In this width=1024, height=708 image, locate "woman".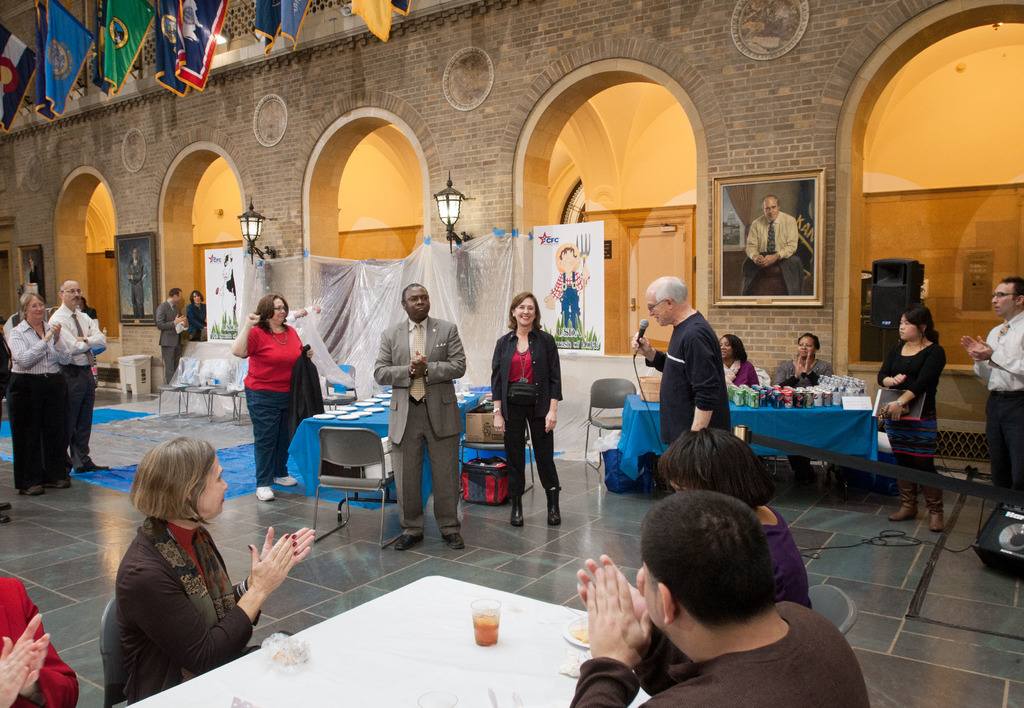
Bounding box: 490, 294, 570, 536.
